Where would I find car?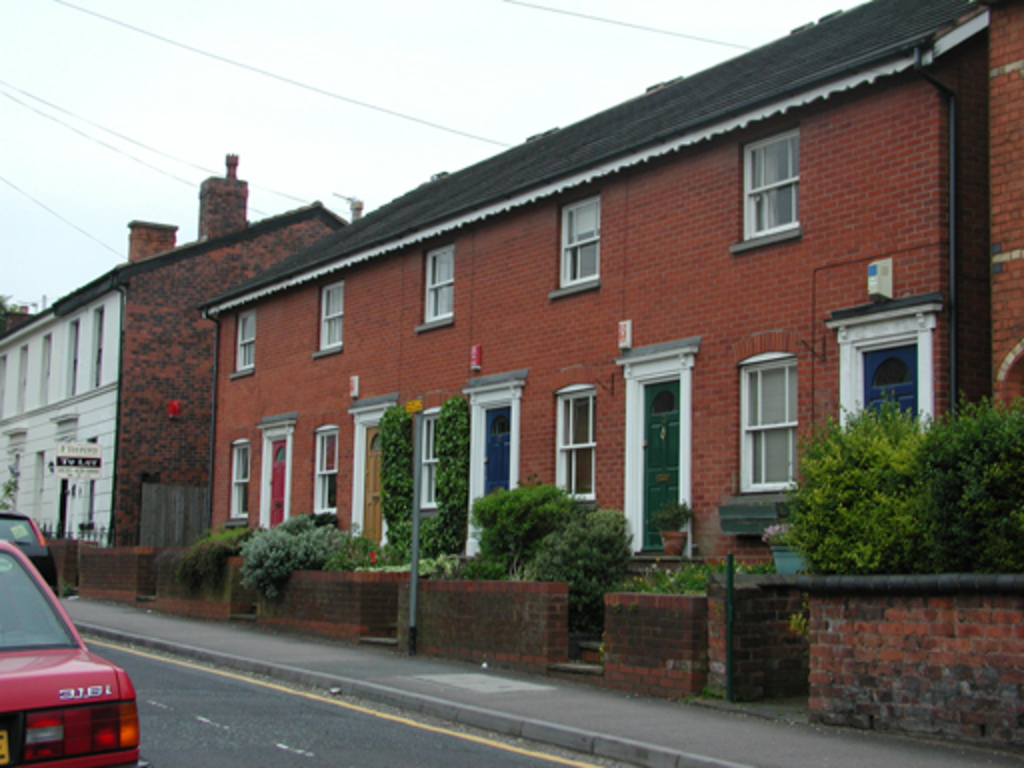
At 0,538,140,766.
